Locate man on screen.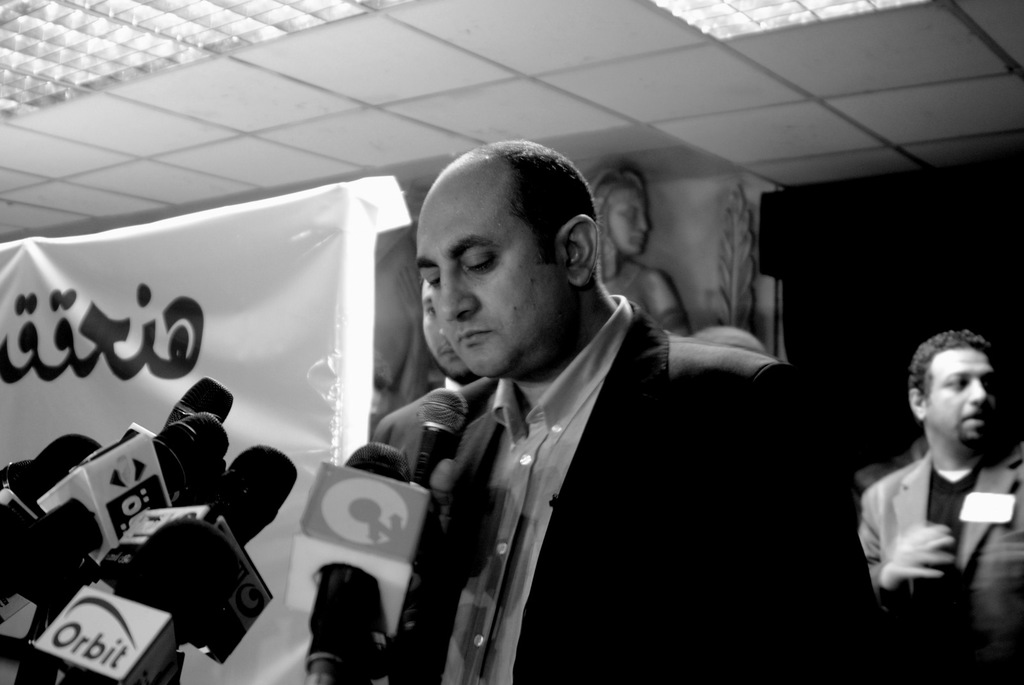
On screen at {"x1": 303, "y1": 148, "x2": 822, "y2": 671}.
